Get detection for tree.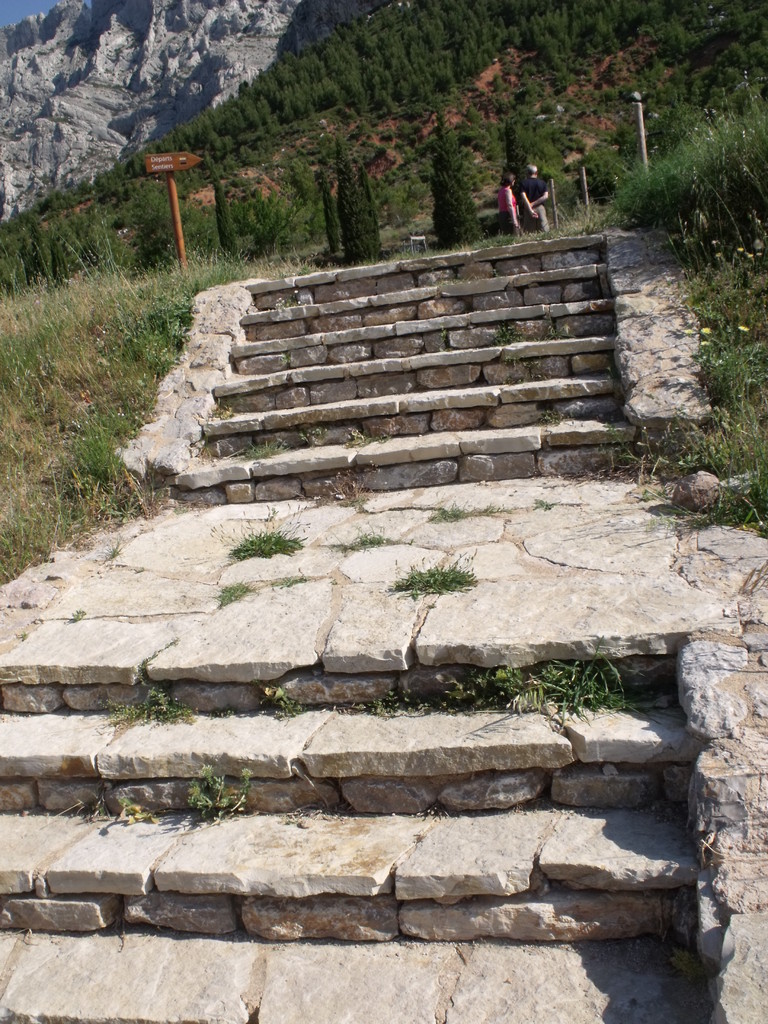
Detection: 429/128/481/249.
